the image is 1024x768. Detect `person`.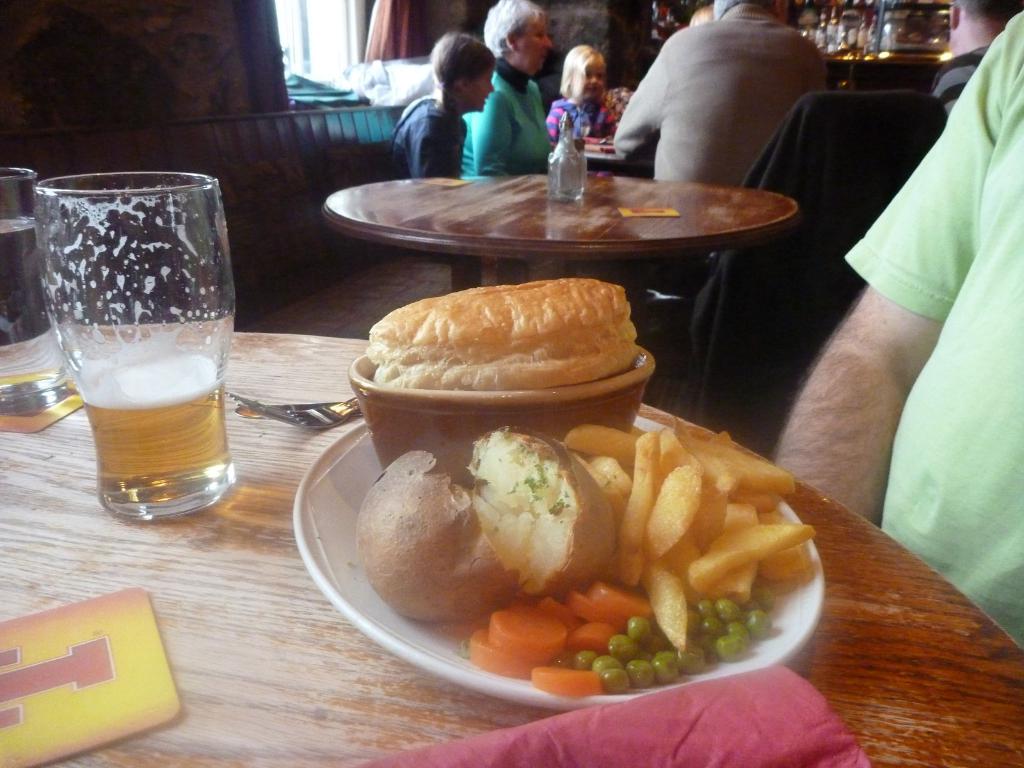
Detection: crop(772, 6, 1023, 651).
